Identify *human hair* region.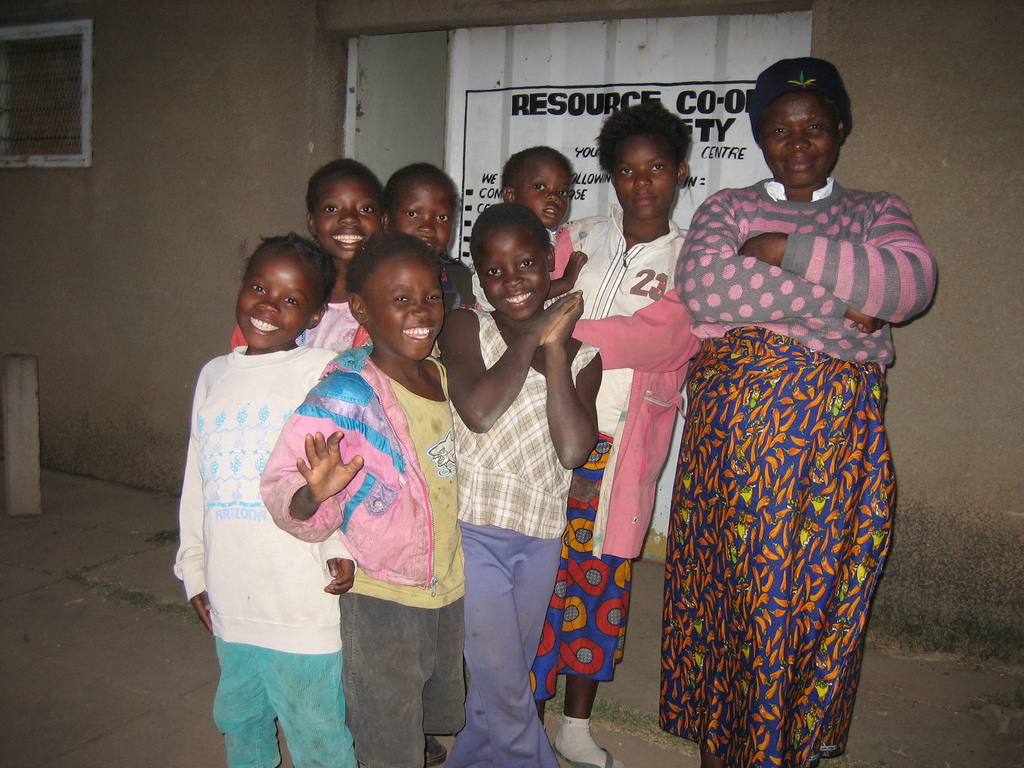
Region: x1=243 y1=230 x2=340 y2=319.
